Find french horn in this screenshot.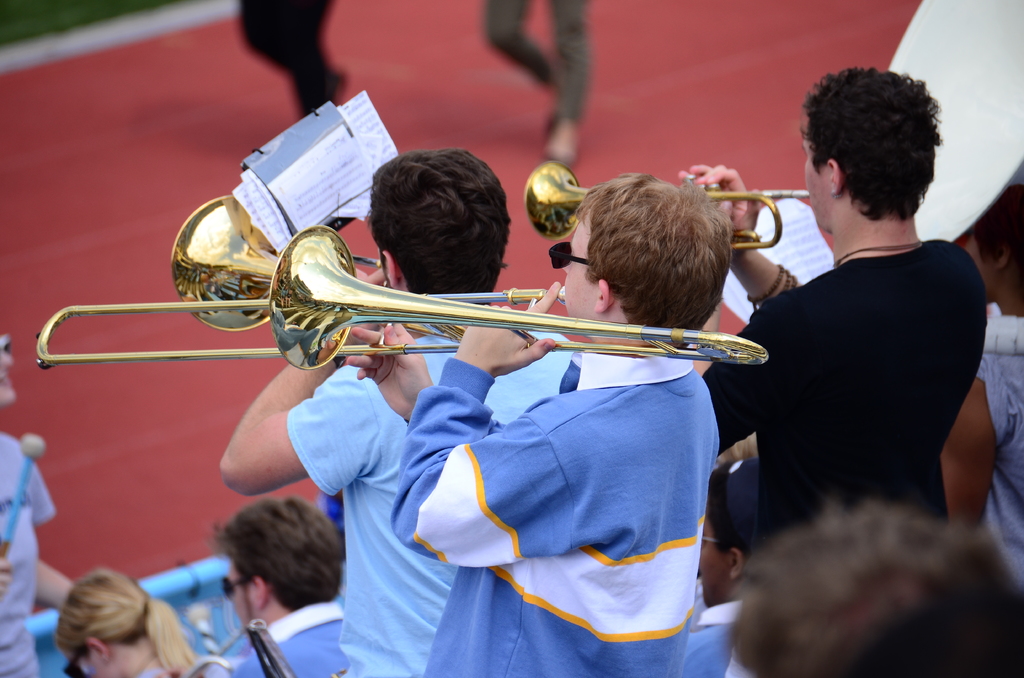
The bounding box for french horn is (left=527, top=156, right=814, bottom=250).
